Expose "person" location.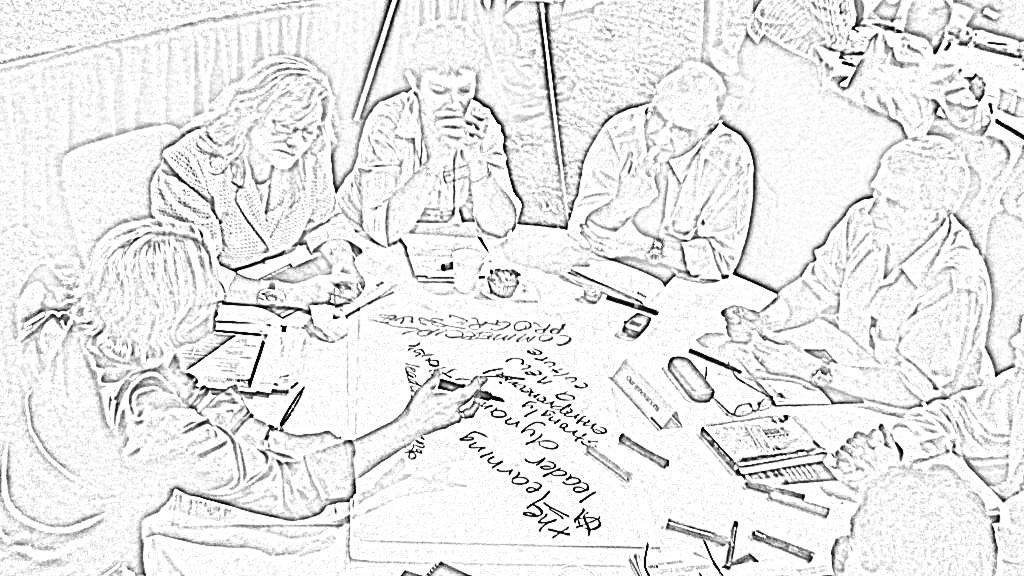
Exposed at select_region(0, 212, 481, 575).
